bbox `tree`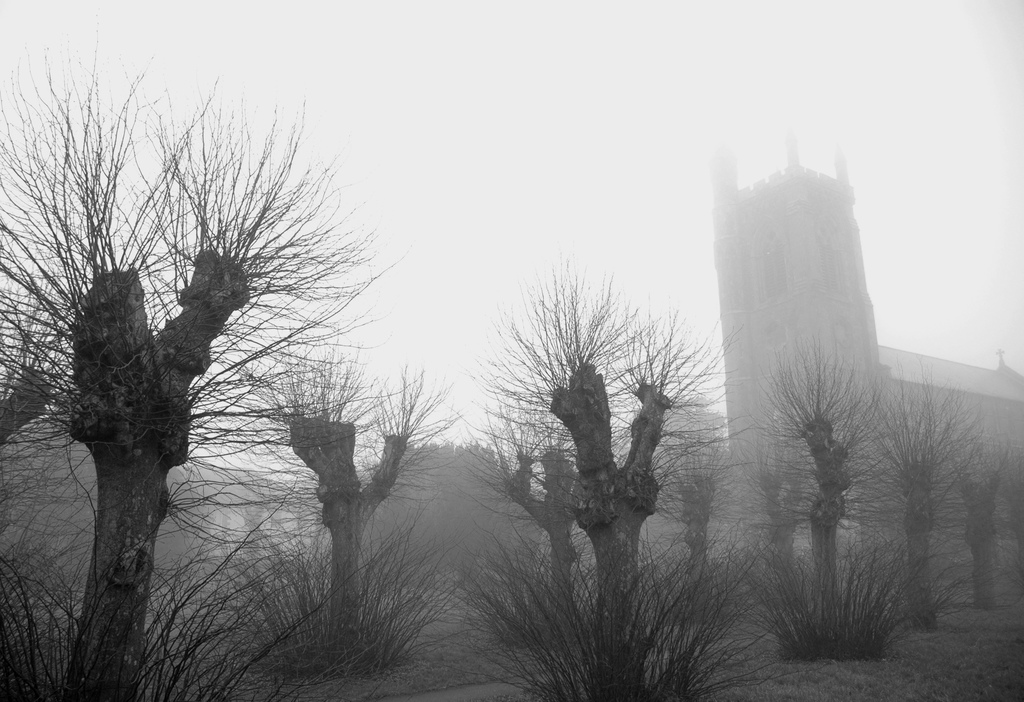
(x1=930, y1=416, x2=1023, y2=616)
